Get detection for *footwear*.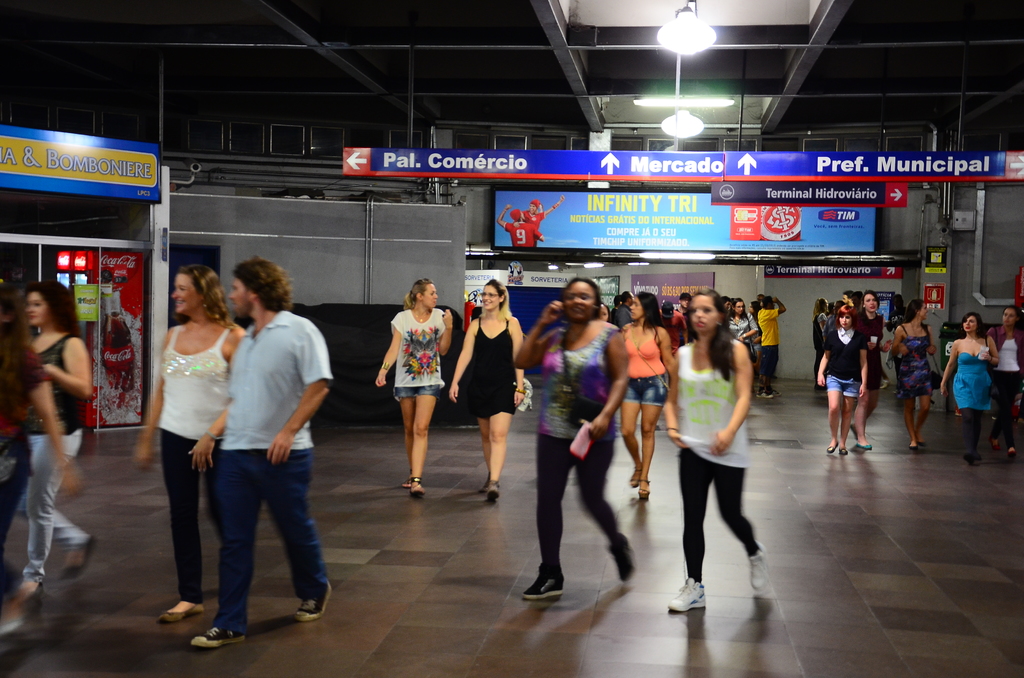
Detection: l=291, t=581, r=331, b=621.
